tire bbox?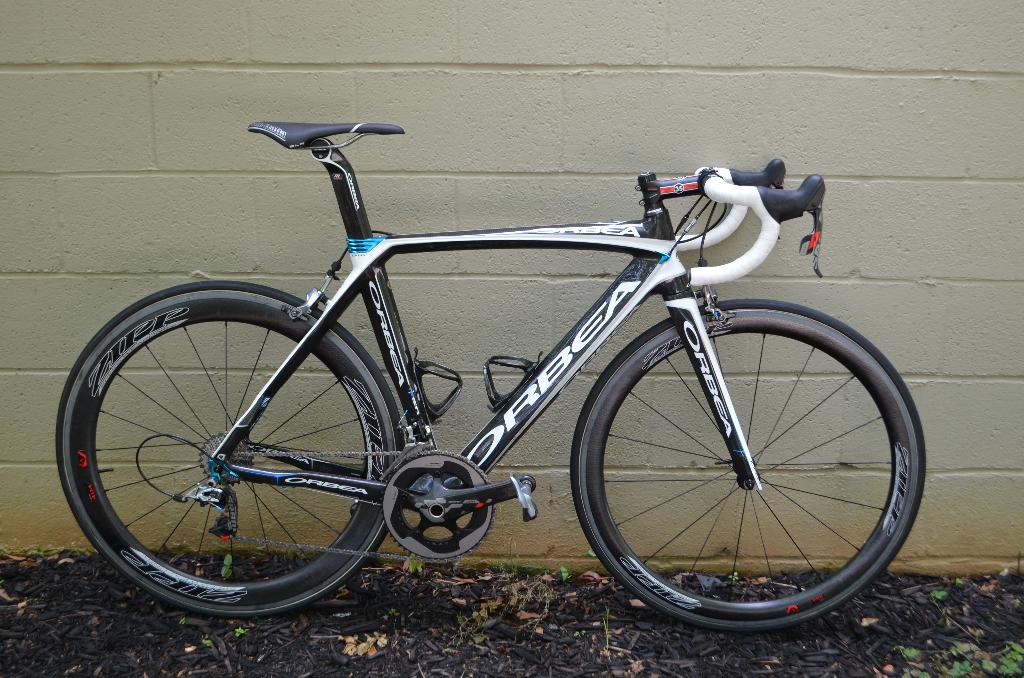
(568,298,927,637)
